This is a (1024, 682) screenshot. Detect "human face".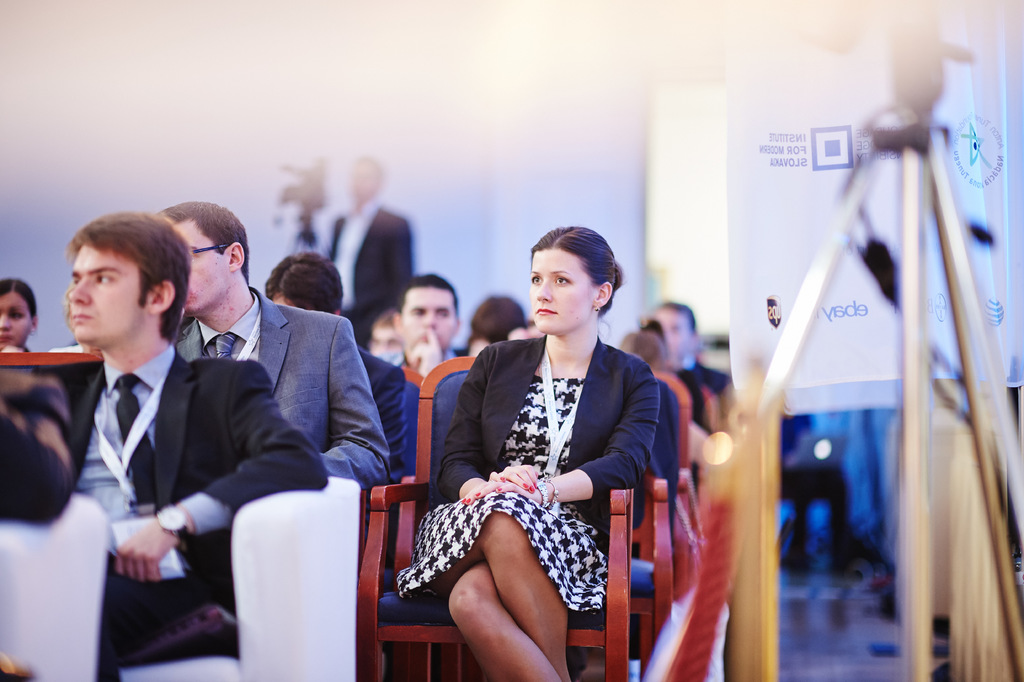
<bbox>174, 220, 232, 315</bbox>.
